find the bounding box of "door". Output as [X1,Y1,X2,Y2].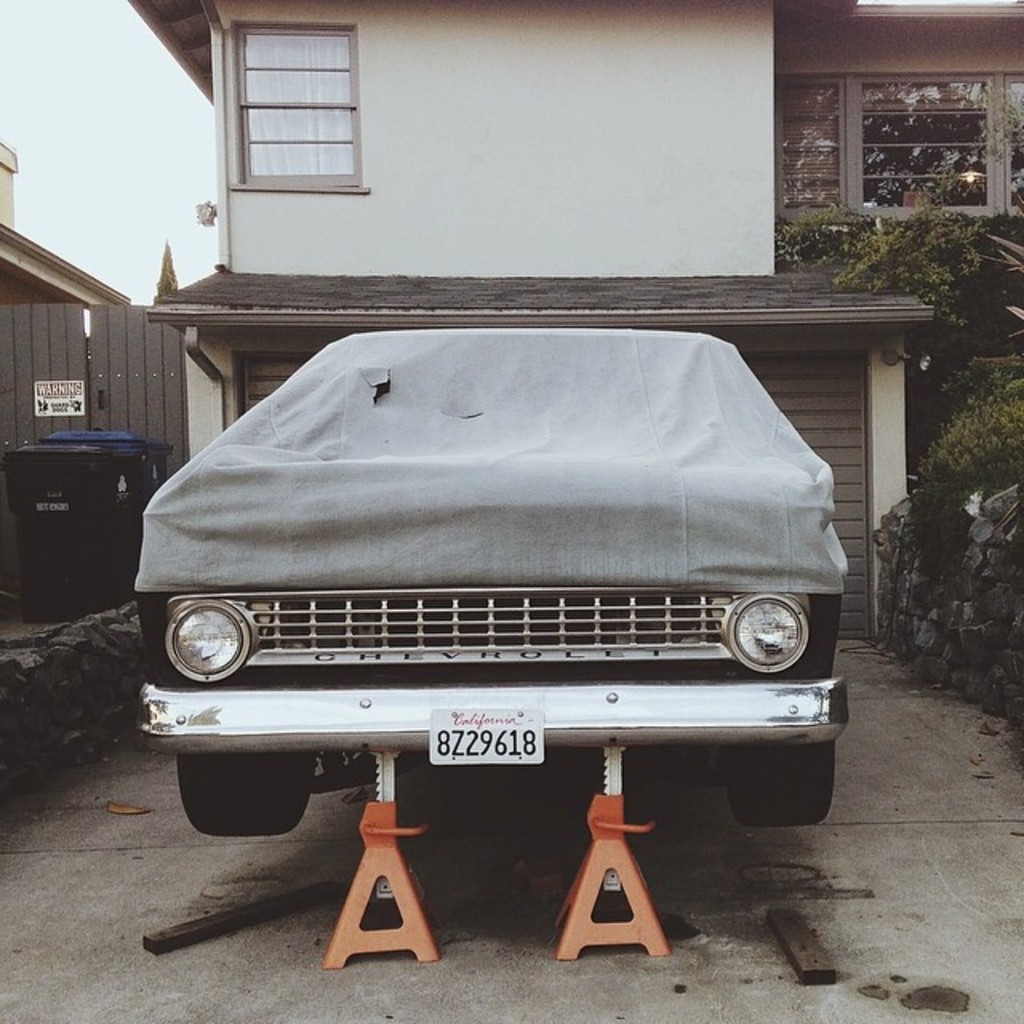
[0,294,189,483].
